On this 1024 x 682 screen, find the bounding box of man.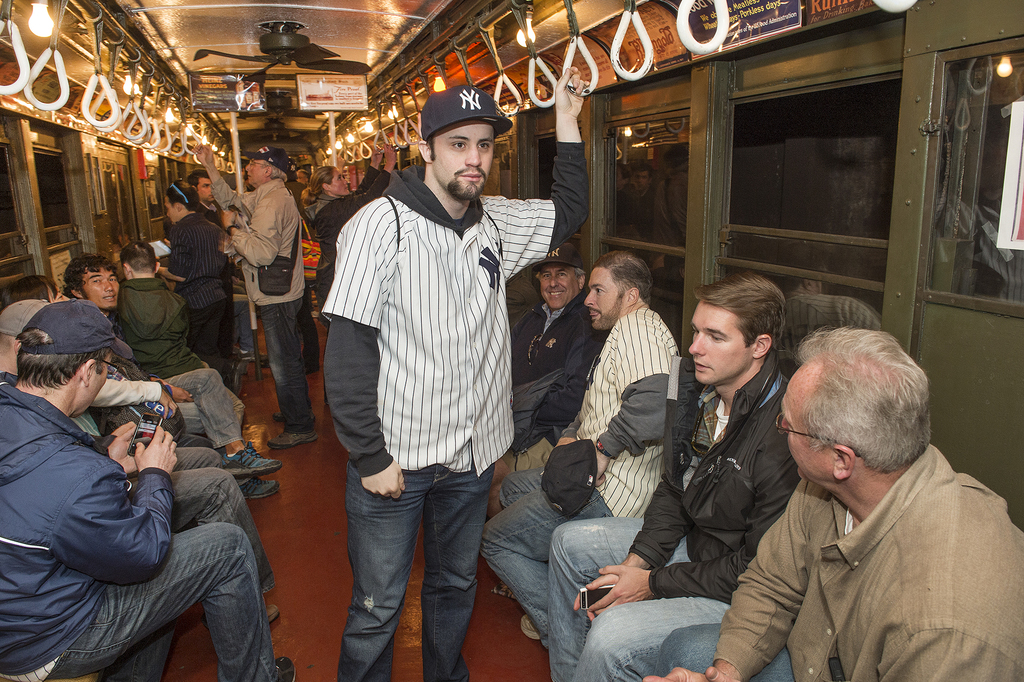
Bounding box: bbox=(192, 145, 316, 446).
